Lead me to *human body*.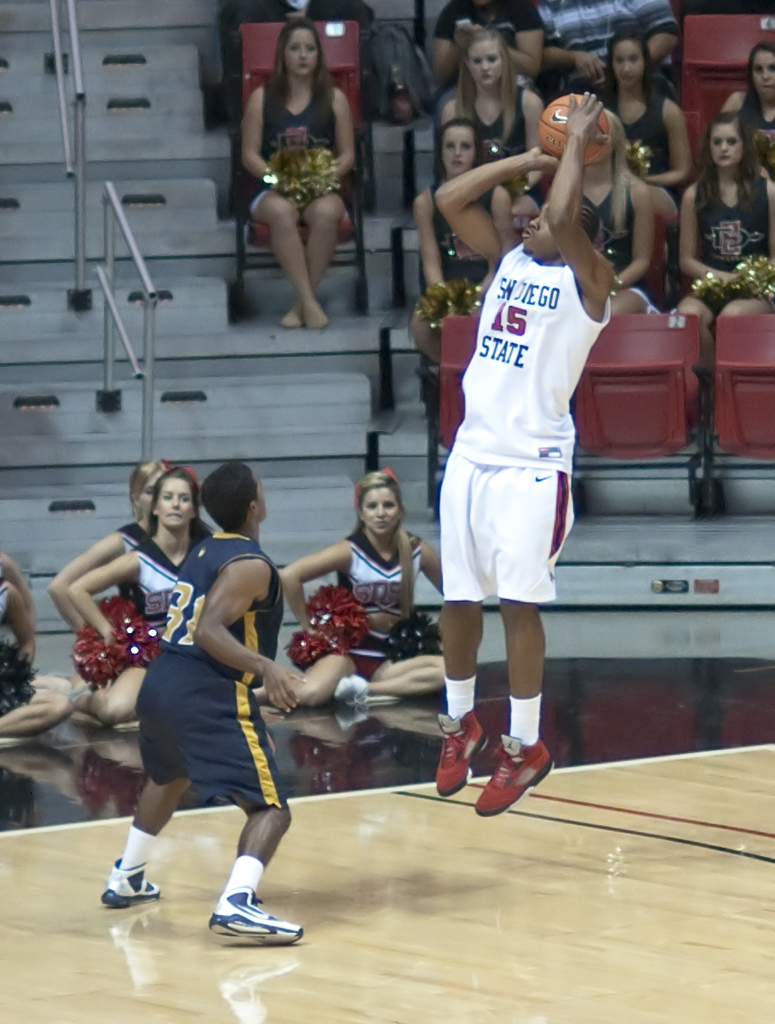
Lead to bbox=[42, 512, 152, 685].
